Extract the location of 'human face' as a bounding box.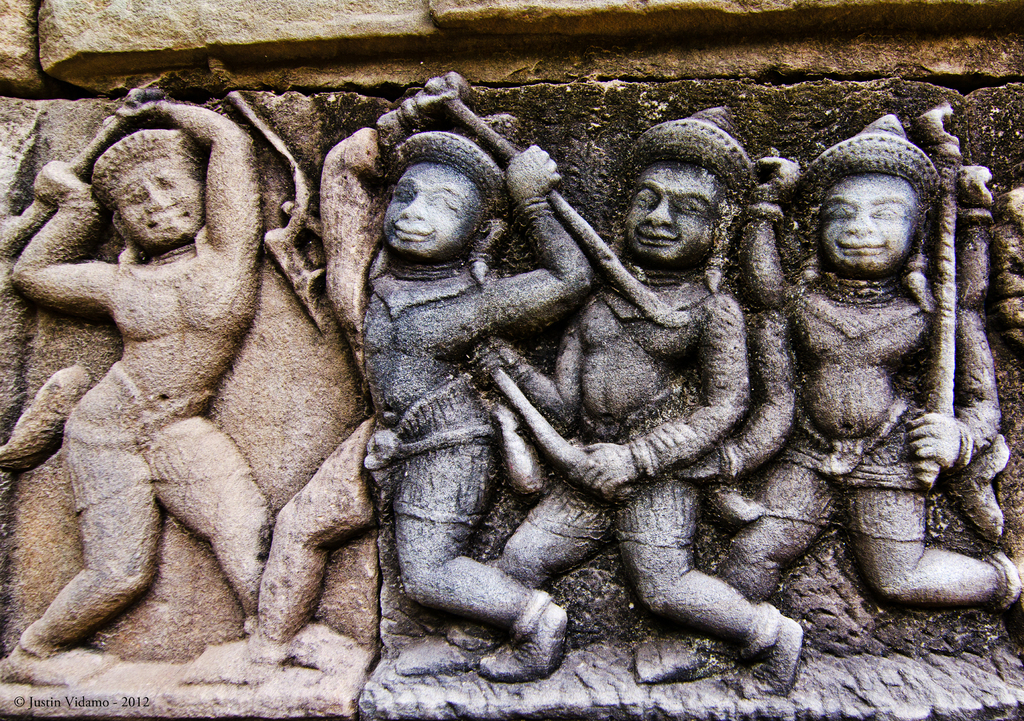
pyautogui.locateOnScreen(822, 179, 914, 275).
